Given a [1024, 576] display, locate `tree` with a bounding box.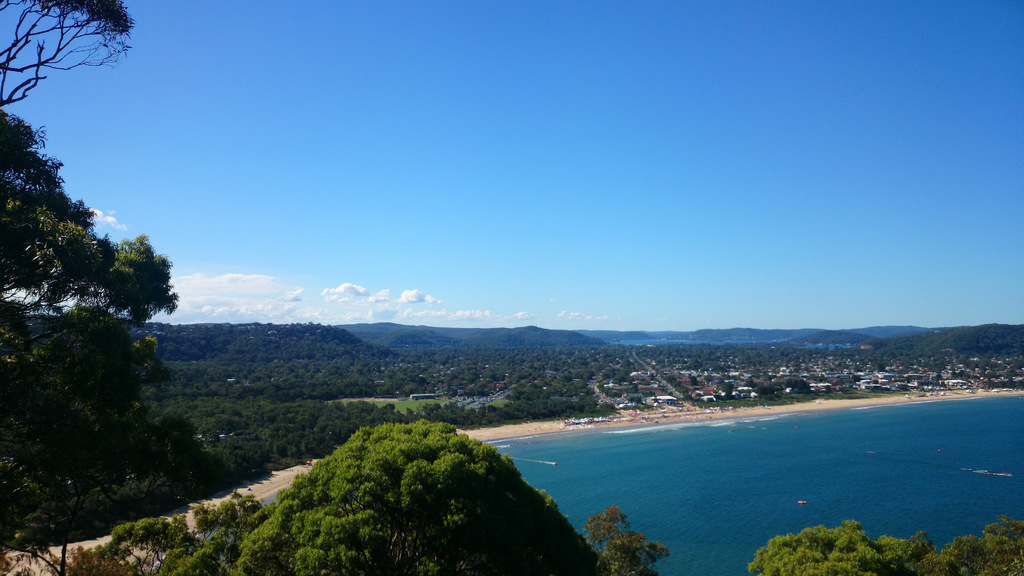
Located: 0/104/178/332.
